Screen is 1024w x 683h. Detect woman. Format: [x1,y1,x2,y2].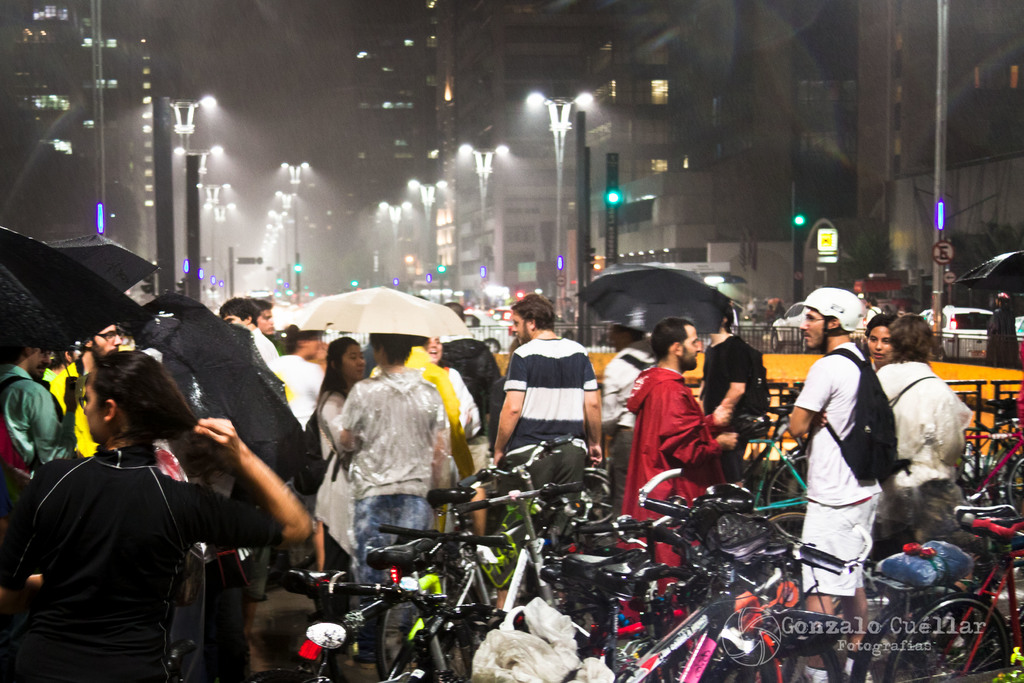
[307,336,374,561].
